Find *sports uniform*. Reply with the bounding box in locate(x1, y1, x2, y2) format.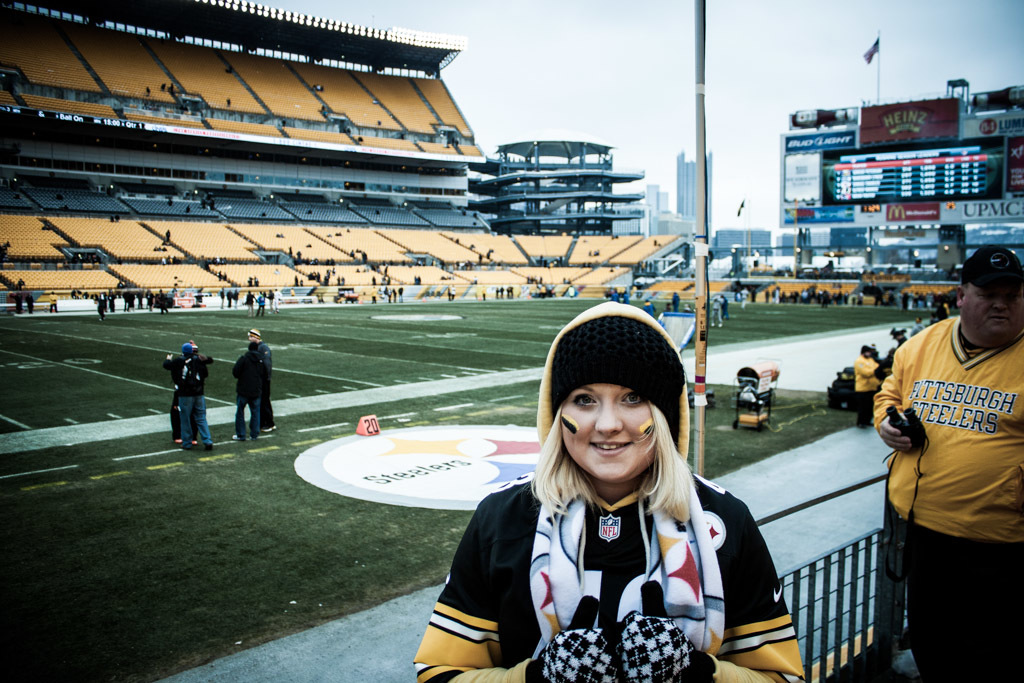
locate(878, 315, 1023, 682).
